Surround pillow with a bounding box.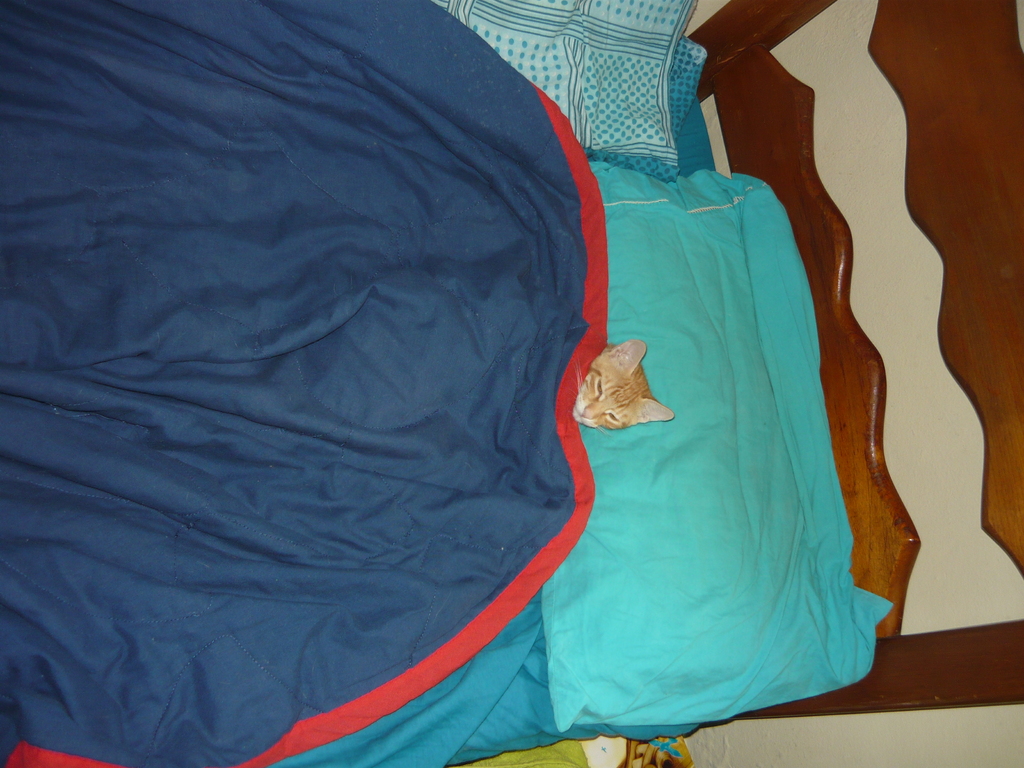
l=551, t=159, r=895, b=732.
